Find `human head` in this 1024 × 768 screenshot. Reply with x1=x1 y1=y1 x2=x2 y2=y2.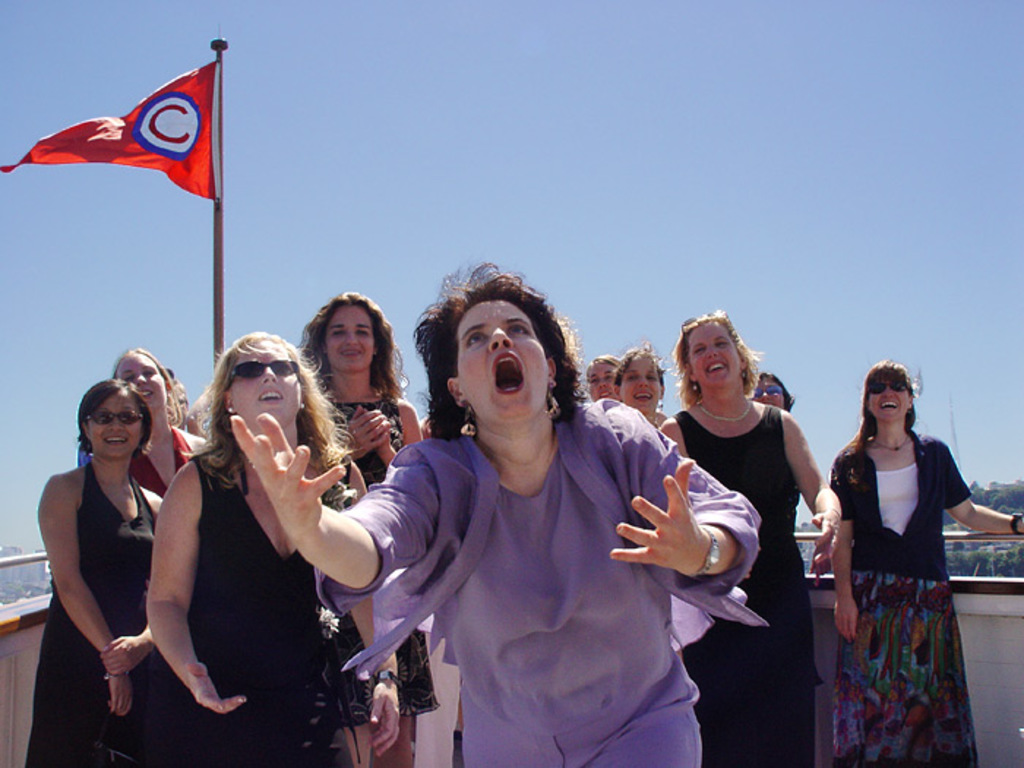
x1=78 y1=380 x2=149 y2=462.
